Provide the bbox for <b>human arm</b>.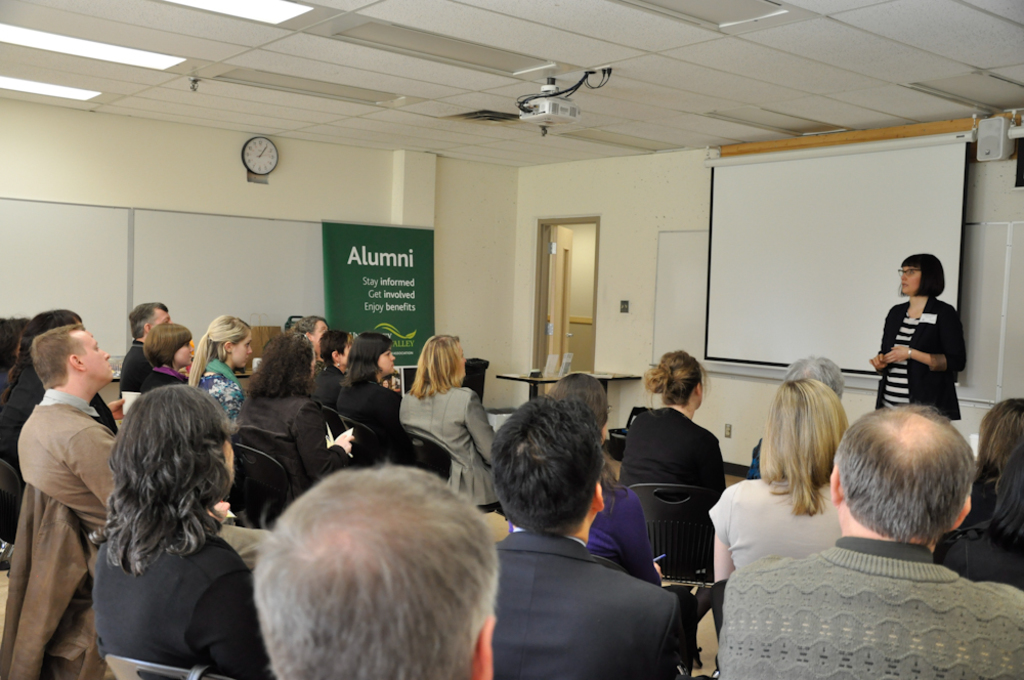
[left=696, top=435, right=727, bottom=496].
